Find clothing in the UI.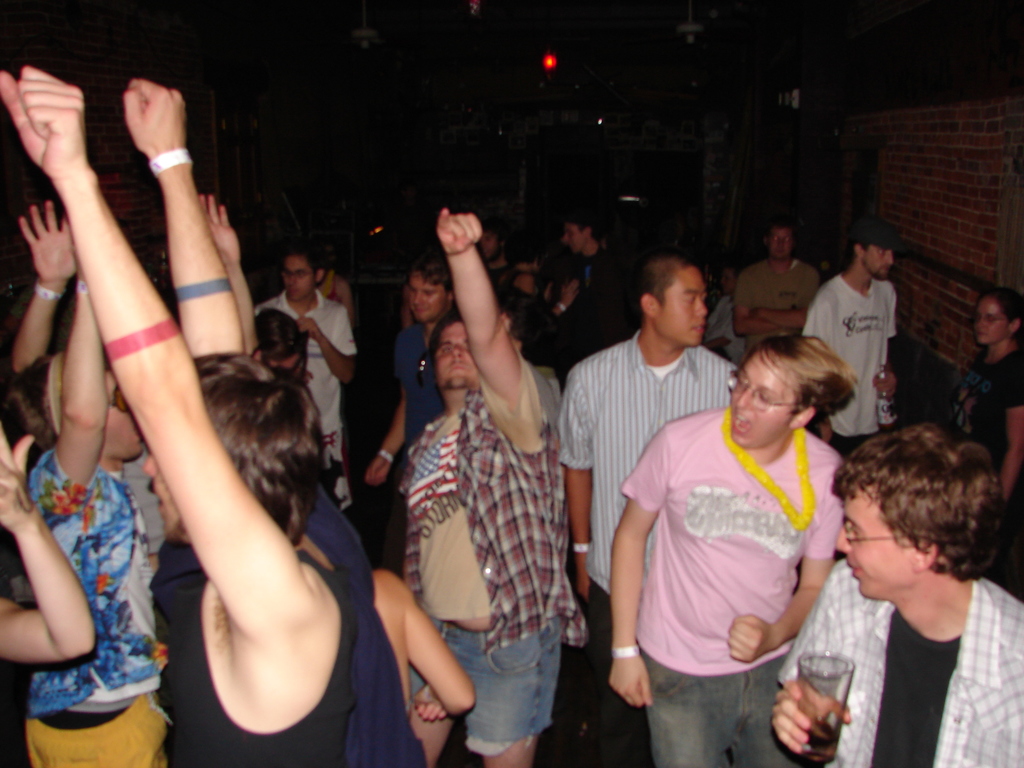
UI element at [778,558,1023,764].
